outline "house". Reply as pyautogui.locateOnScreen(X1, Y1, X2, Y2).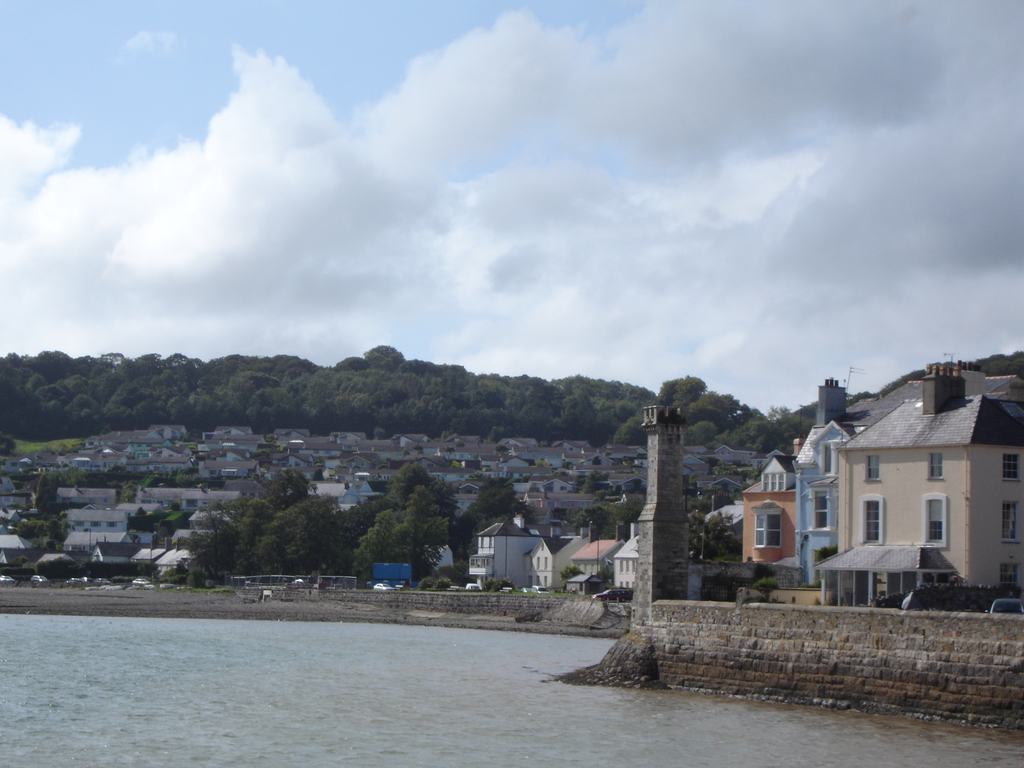
pyautogui.locateOnScreen(466, 521, 534, 588).
